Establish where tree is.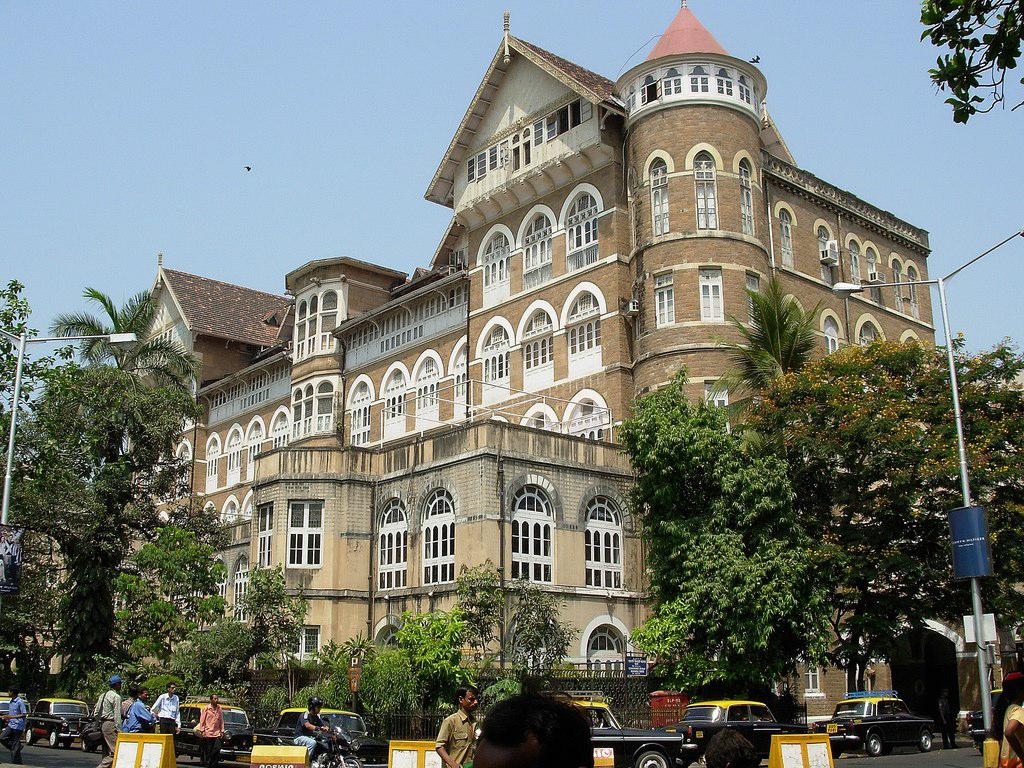
Established at box=[15, 266, 239, 713].
